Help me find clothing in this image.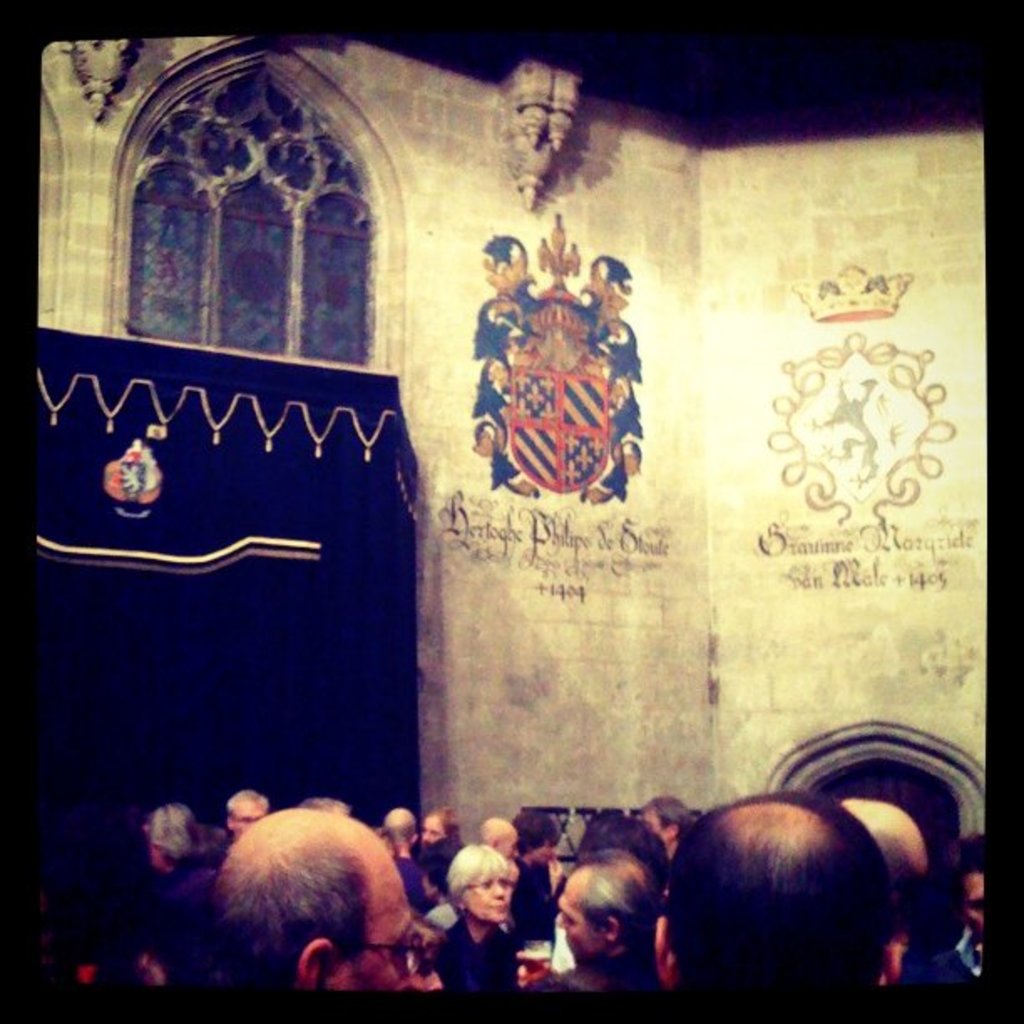
Found it: Rect(902, 925, 996, 999).
